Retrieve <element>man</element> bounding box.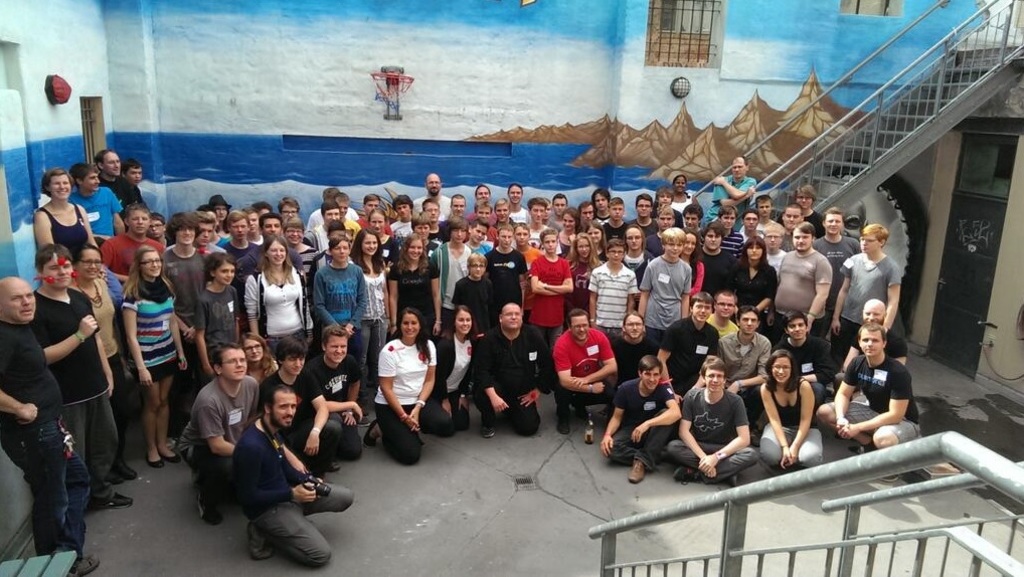
Bounding box: [left=737, top=208, right=762, bottom=240].
